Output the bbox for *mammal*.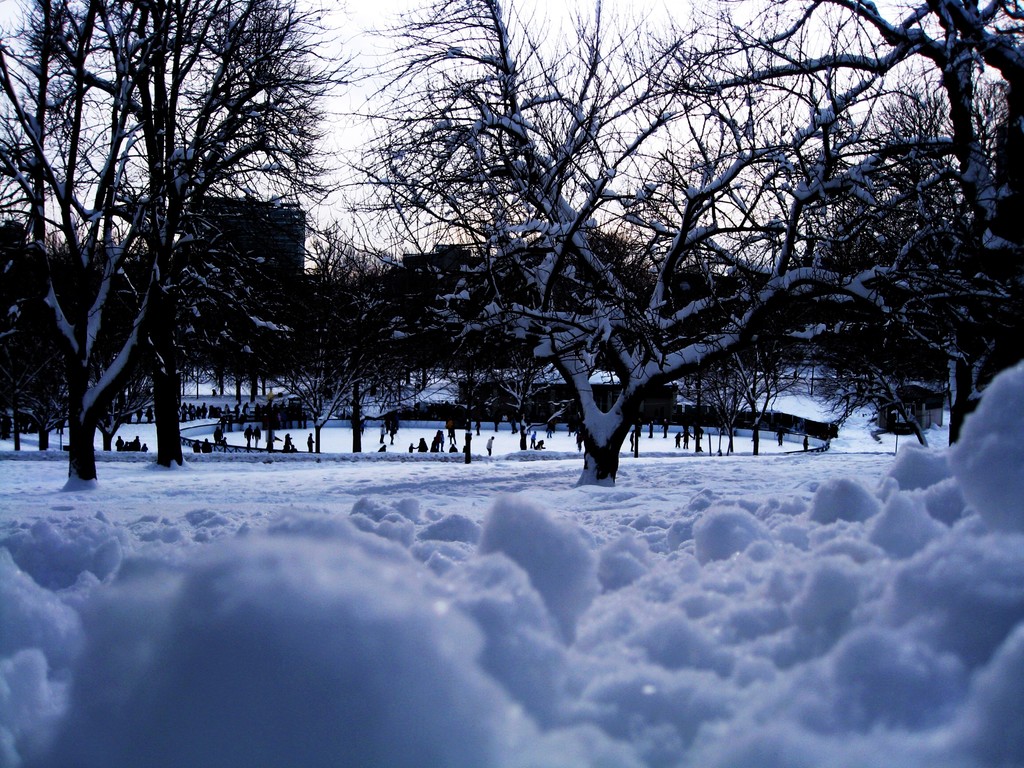
200/438/214/454.
